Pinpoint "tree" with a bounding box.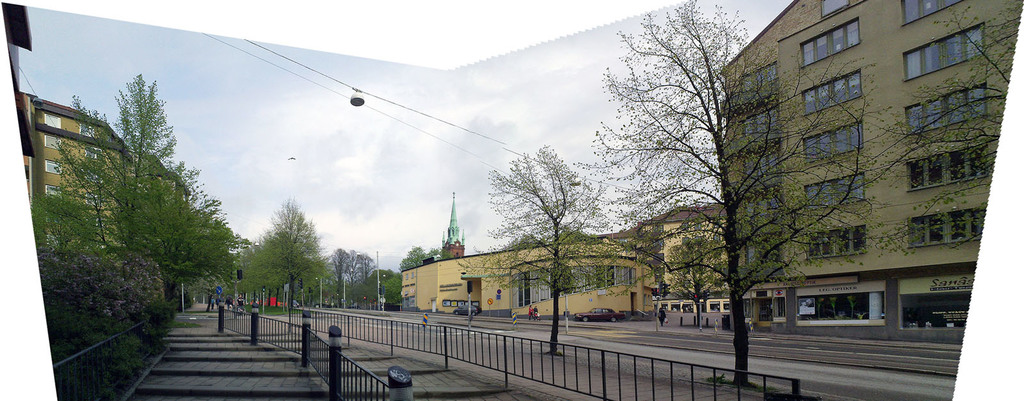
l=481, t=142, r=628, b=351.
